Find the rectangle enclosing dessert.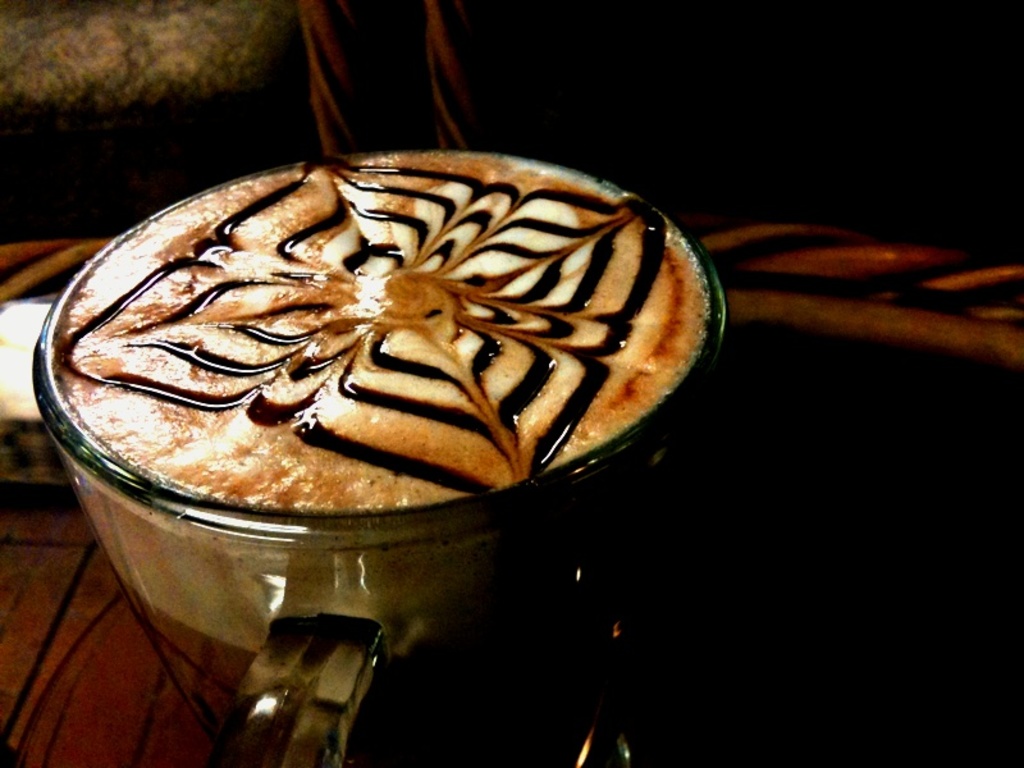
<region>33, 172, 678, 613</region>.
